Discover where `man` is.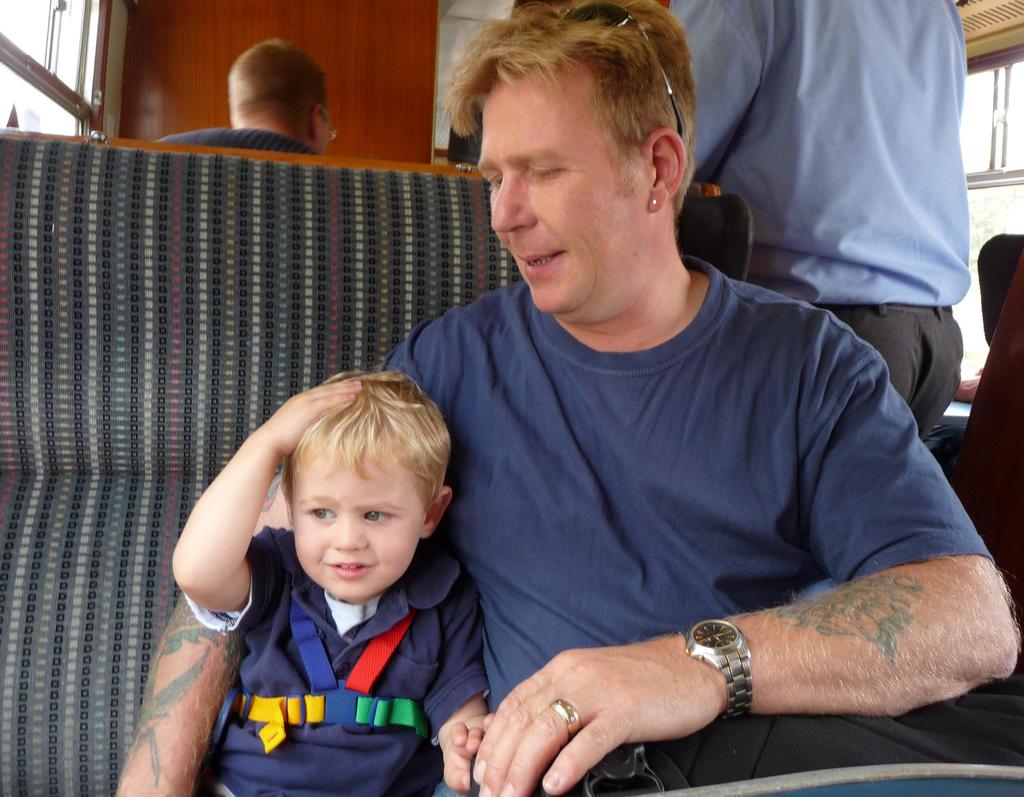
Discovered at (left=156, top=36, right=347, bottom=168).
